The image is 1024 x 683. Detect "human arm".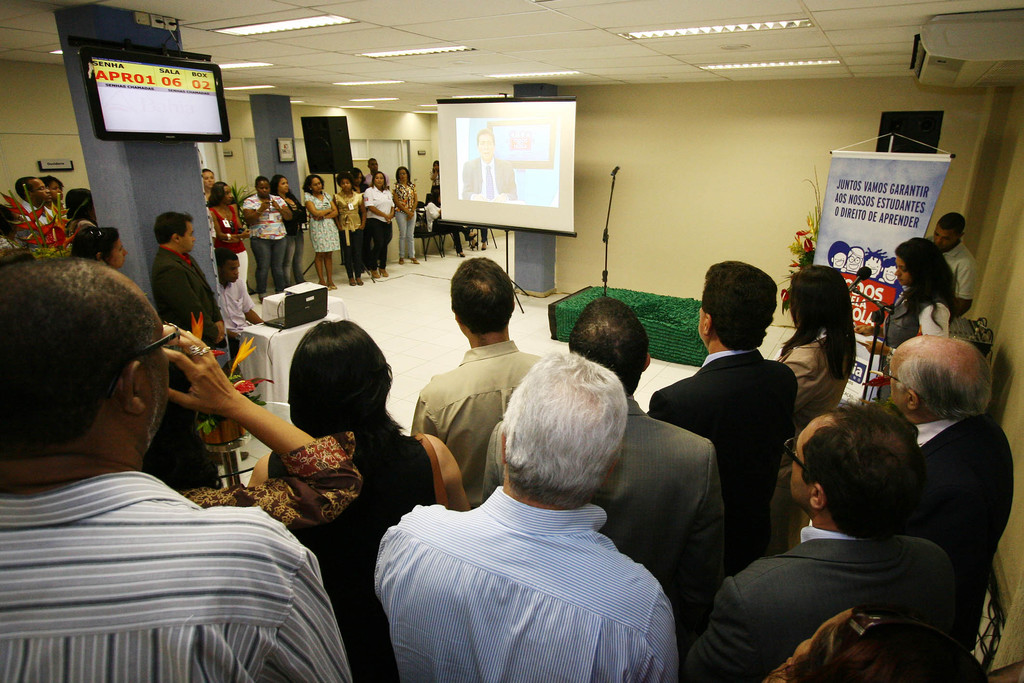
Detection: <bbox>407, 385, 447, 453</bbox>.
